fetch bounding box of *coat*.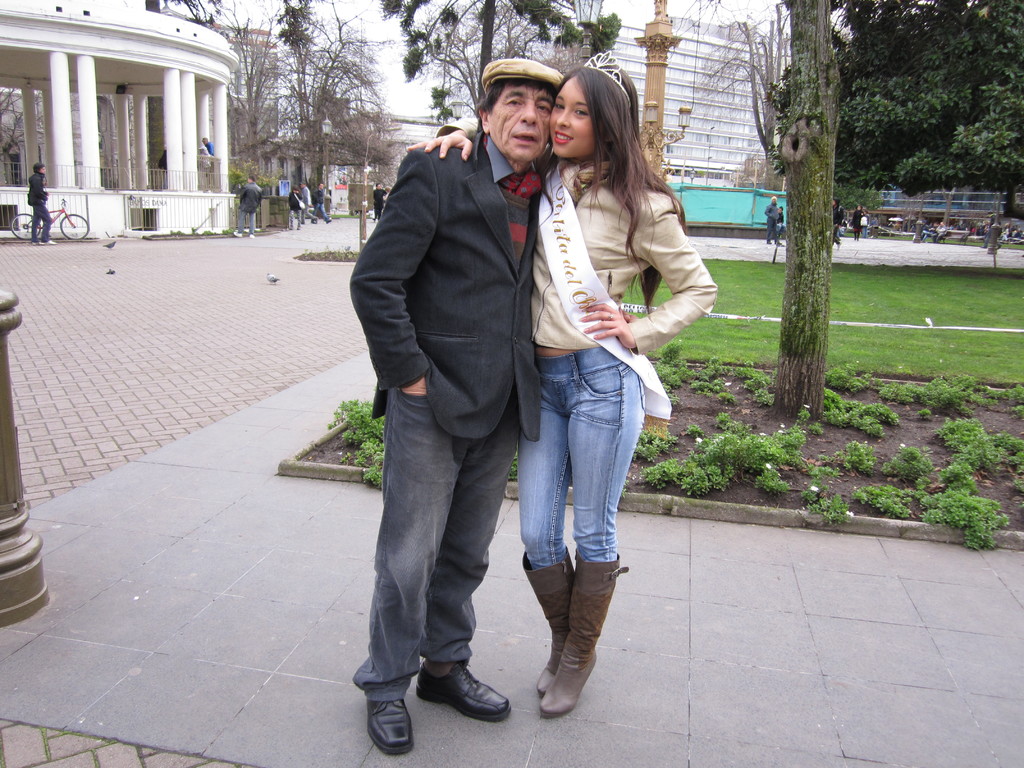
Bbox: pyautogui.locateOnScreen(236, 183, 266, 219).
